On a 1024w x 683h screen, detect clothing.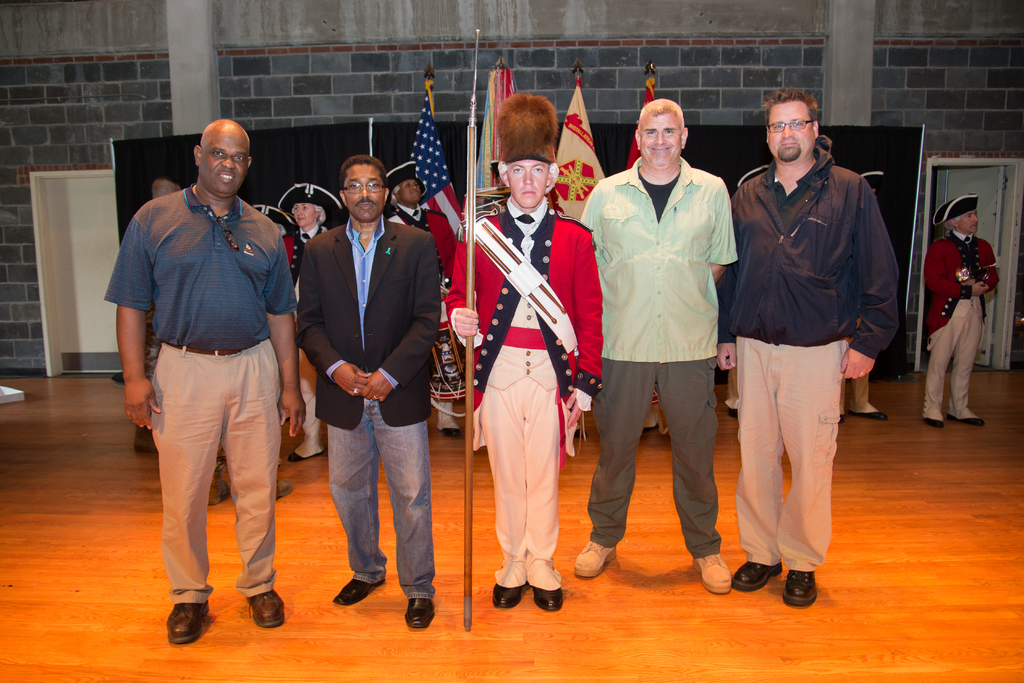
box=[922, 229, 1000, 420].
